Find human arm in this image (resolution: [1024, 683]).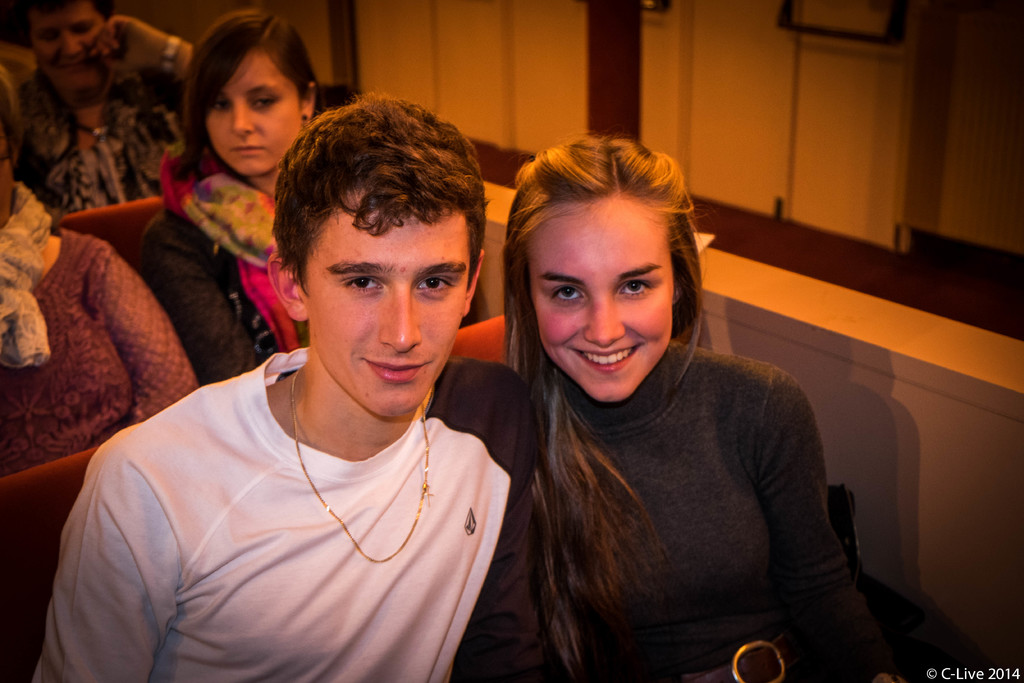
[42, 428, 191, 682].
